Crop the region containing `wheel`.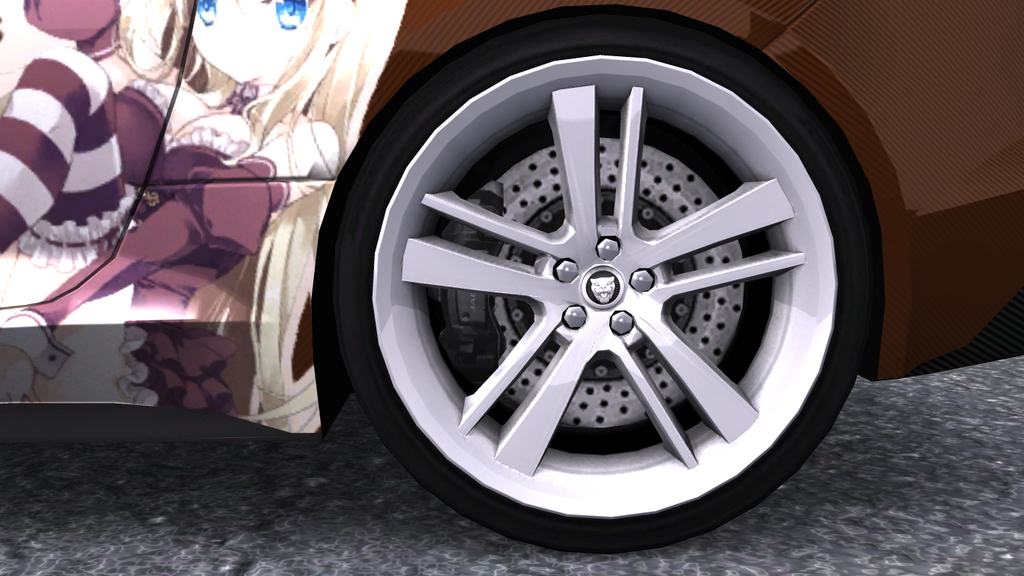
Crop region: [x1=322, y1=3, x2=872, y2=549].
